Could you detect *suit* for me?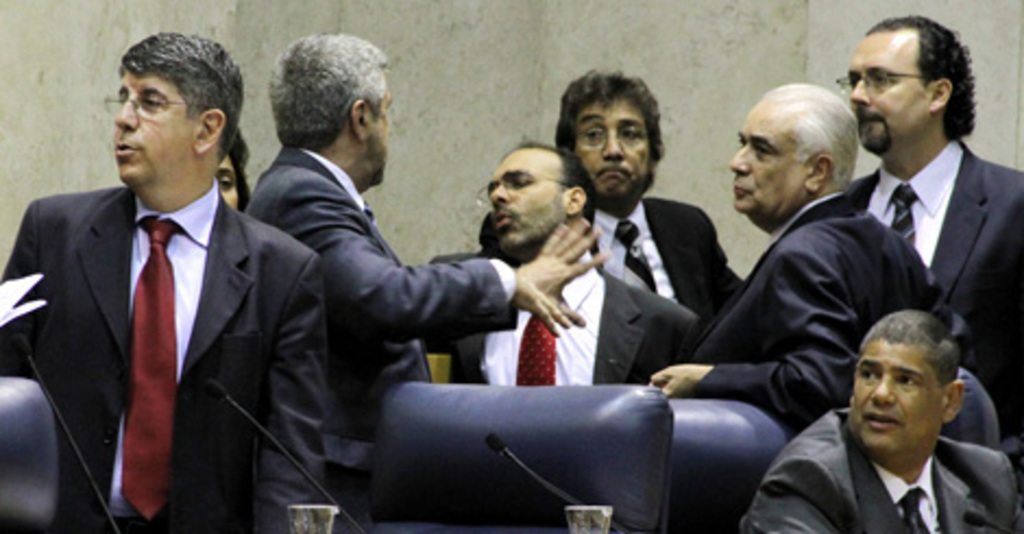
Detection result: bbox=[17, 87, 301, 525].
